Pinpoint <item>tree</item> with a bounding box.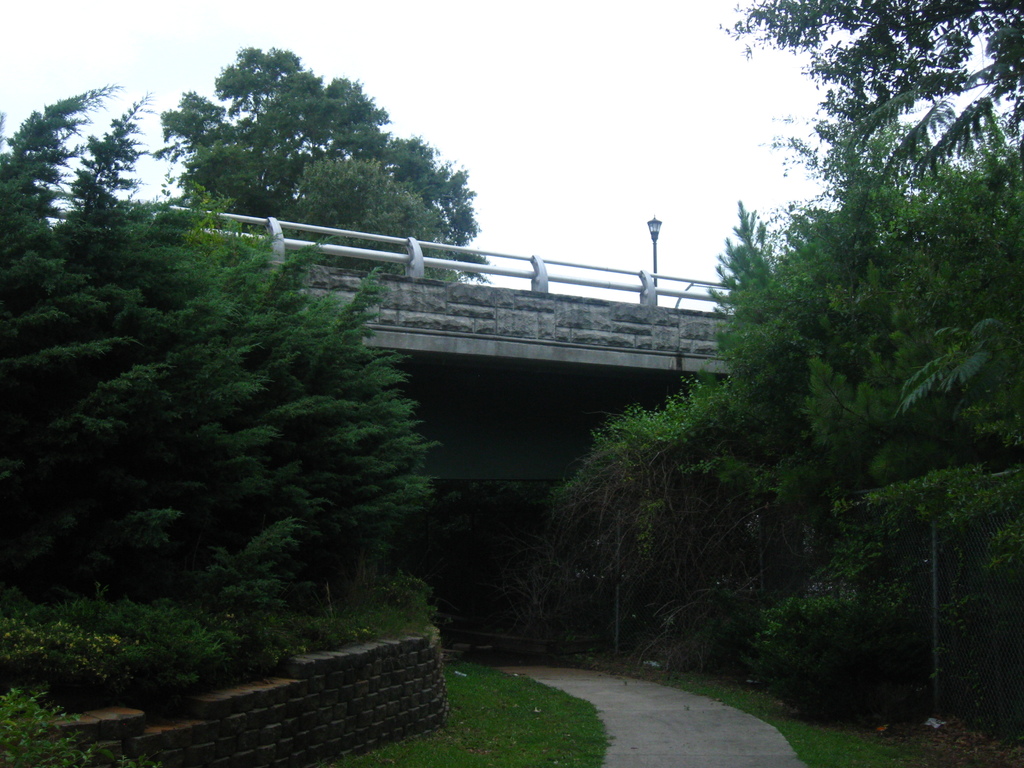
rect(0, 83, 435, 717).
